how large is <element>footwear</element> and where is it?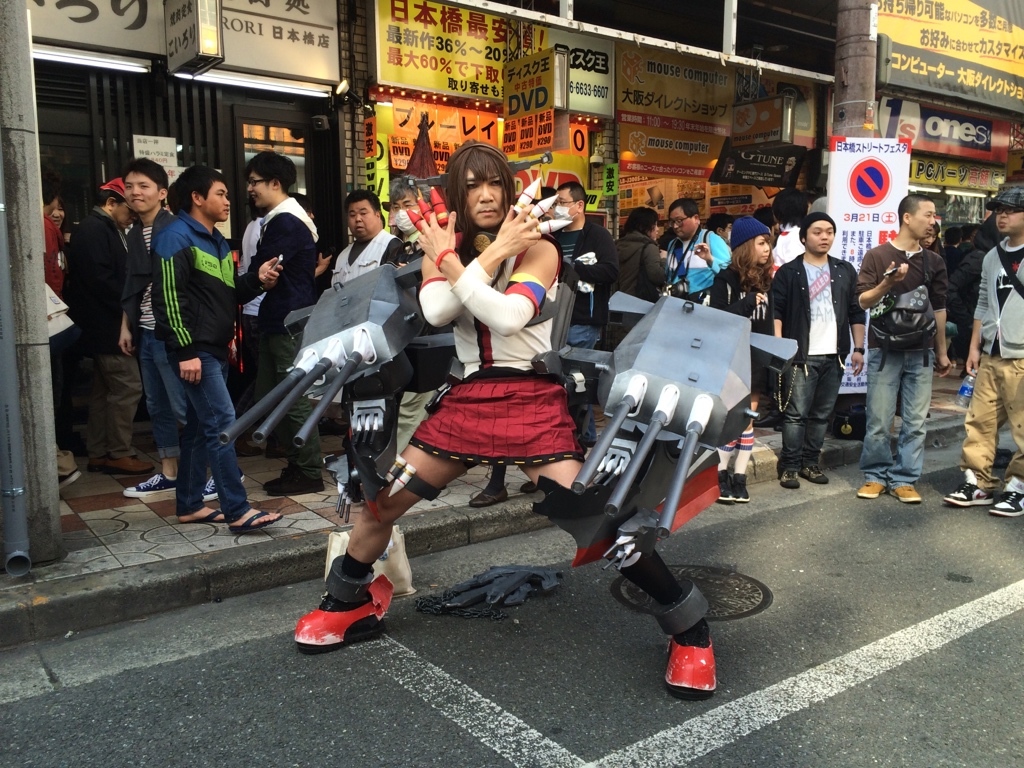
Bounding box: locate(60, 467, 78, 486).
